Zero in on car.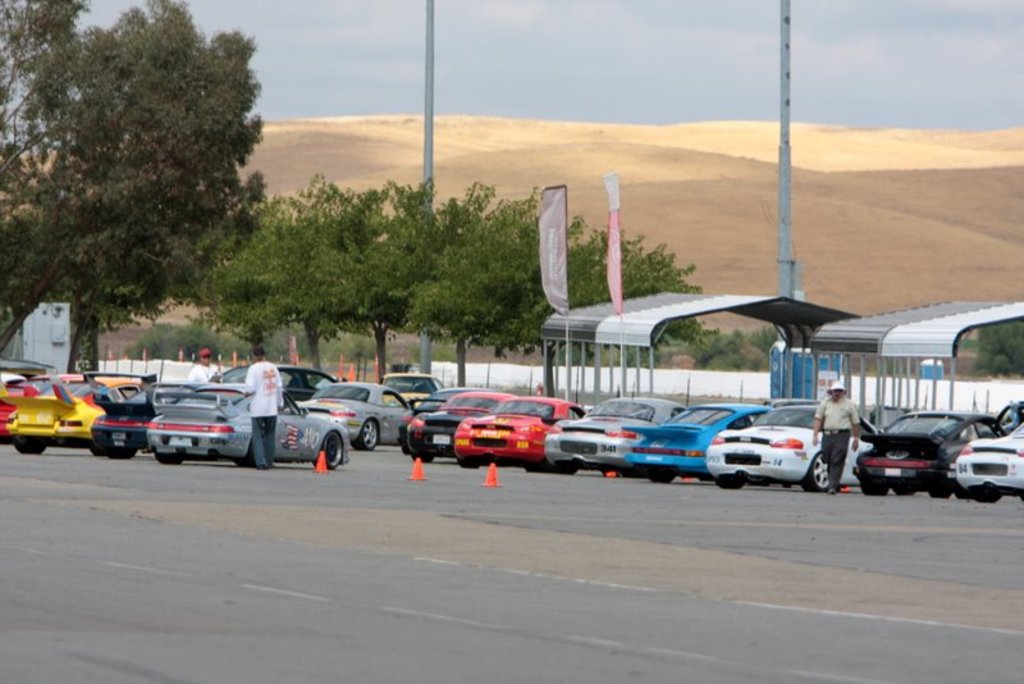
Zeroed in: [147,380,351,469].
